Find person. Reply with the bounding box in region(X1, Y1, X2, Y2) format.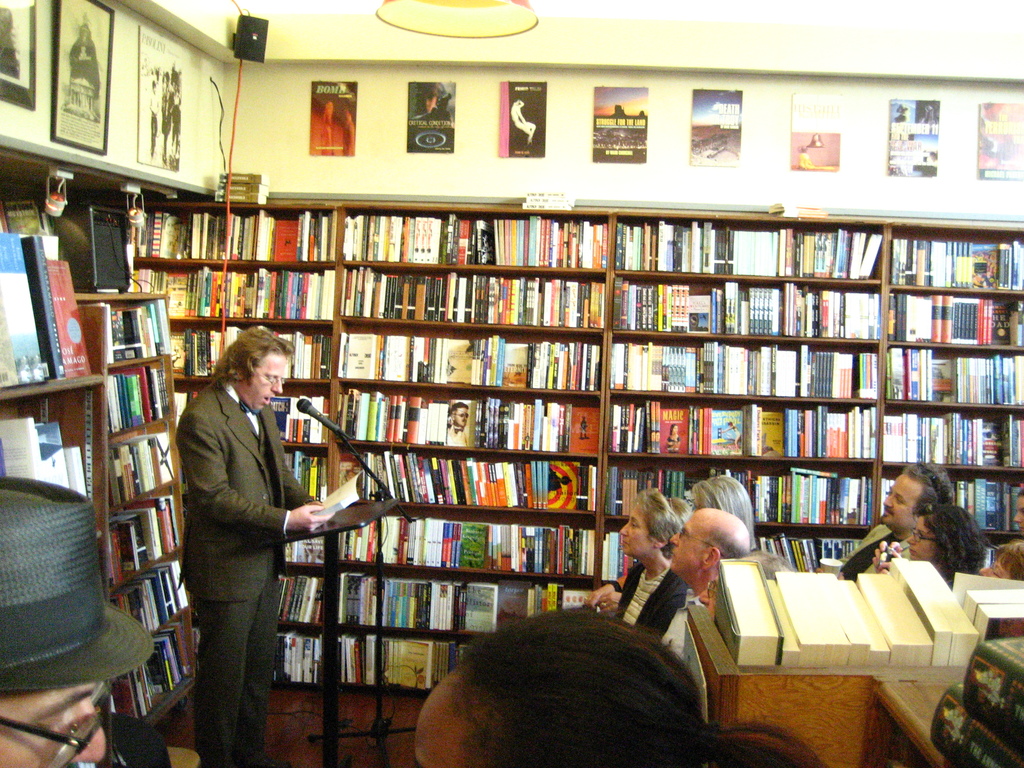
region(657, 509, 748, 656).
